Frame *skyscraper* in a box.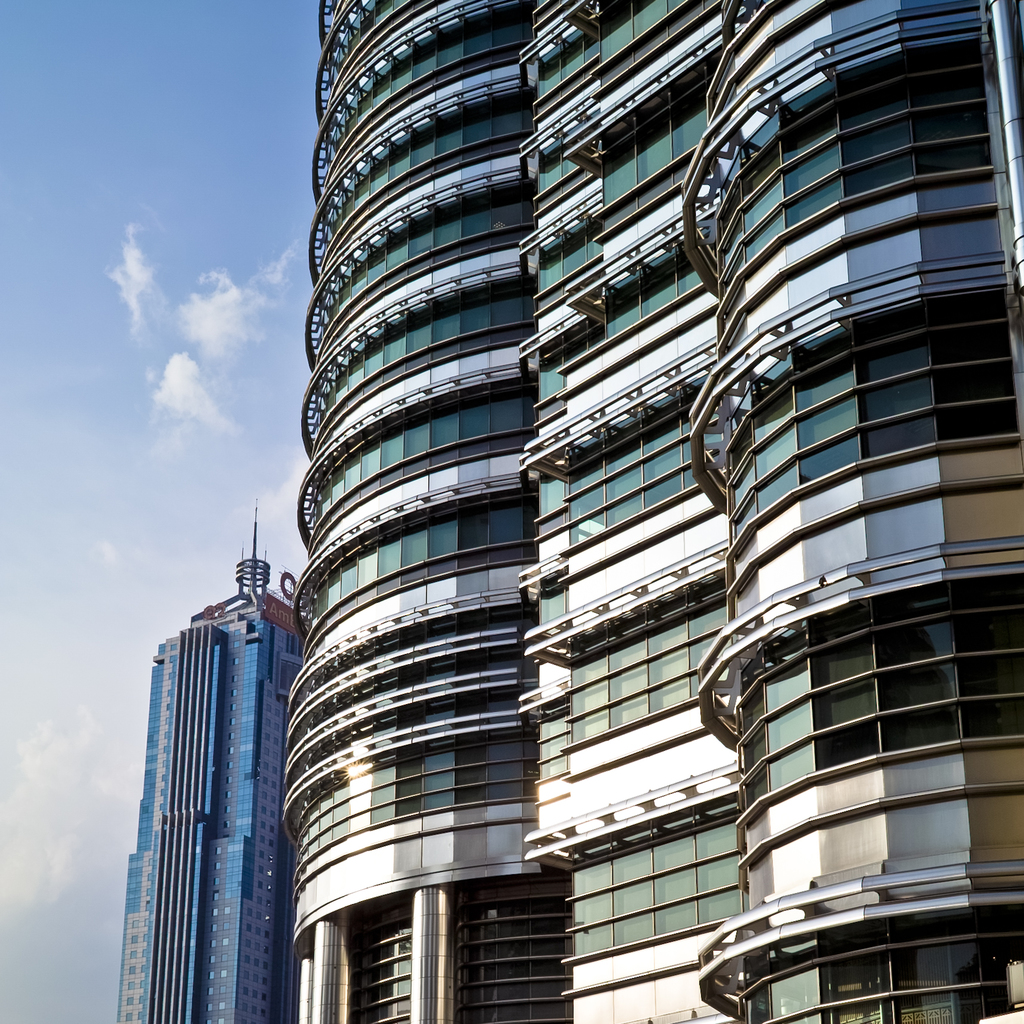
bbox=(105, 496, 283, 1023).
